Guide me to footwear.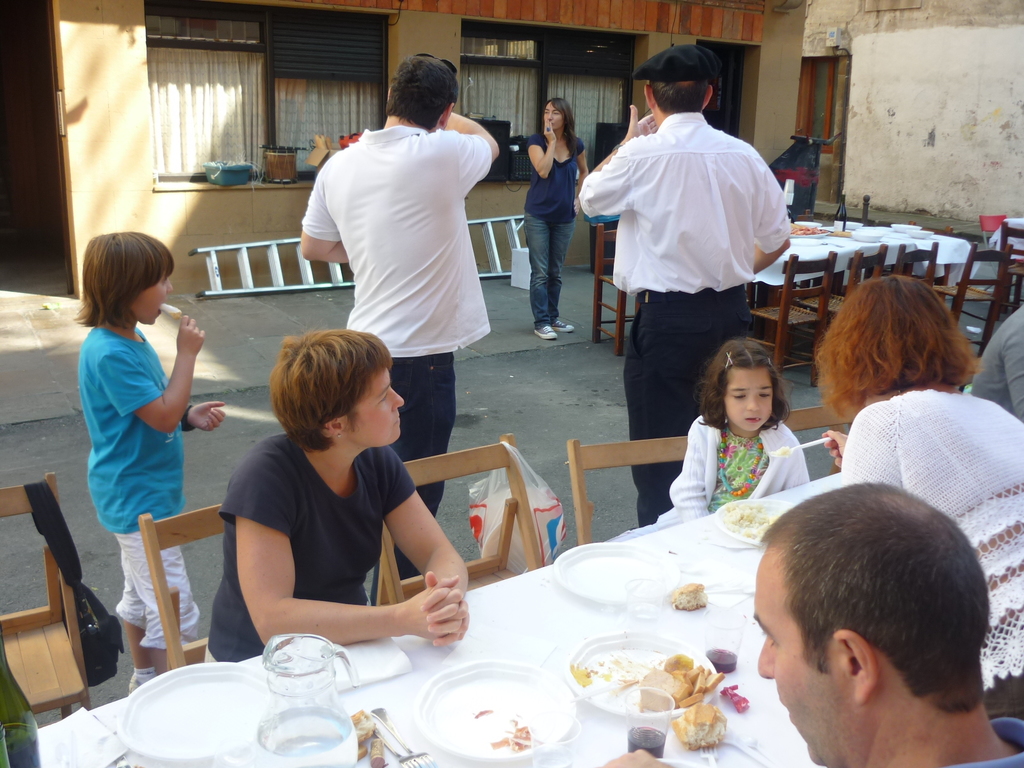
Guidance: 548/307/577/330.
